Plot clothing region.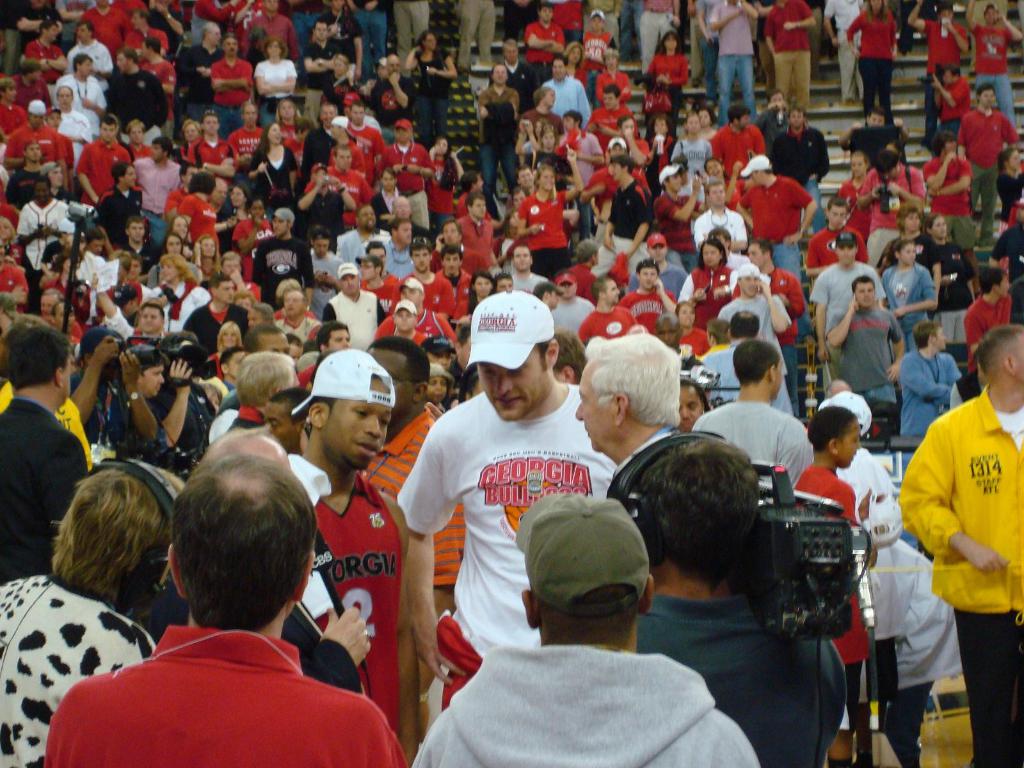
Plotted at 649, 136, 671, 177.
